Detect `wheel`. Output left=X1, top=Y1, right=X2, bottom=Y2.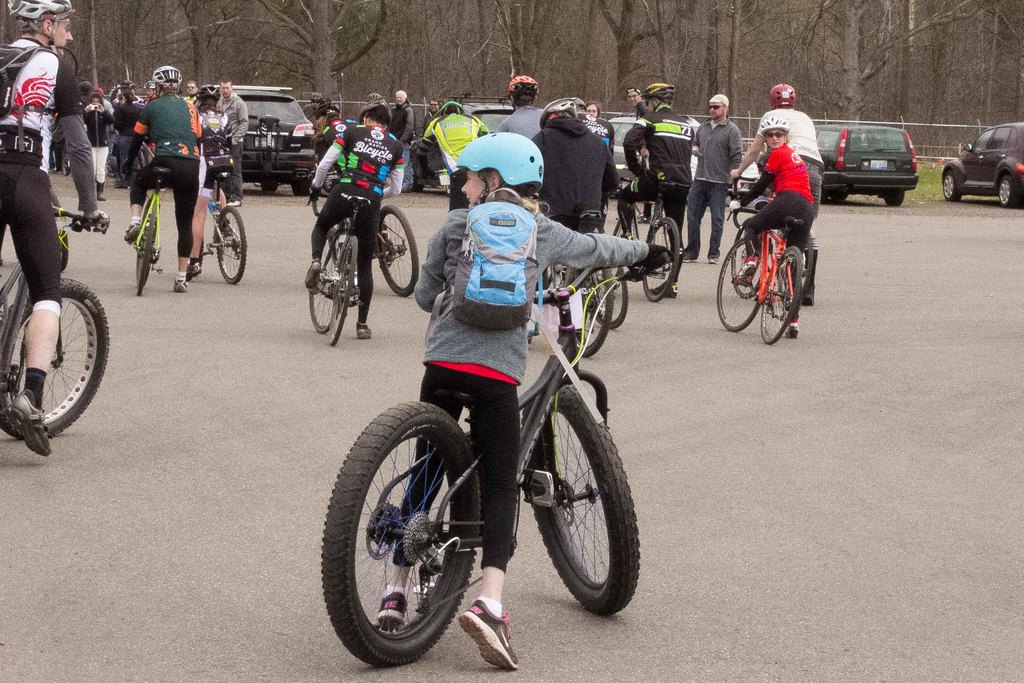
left=568, top=265, right=614, bottom=358.
